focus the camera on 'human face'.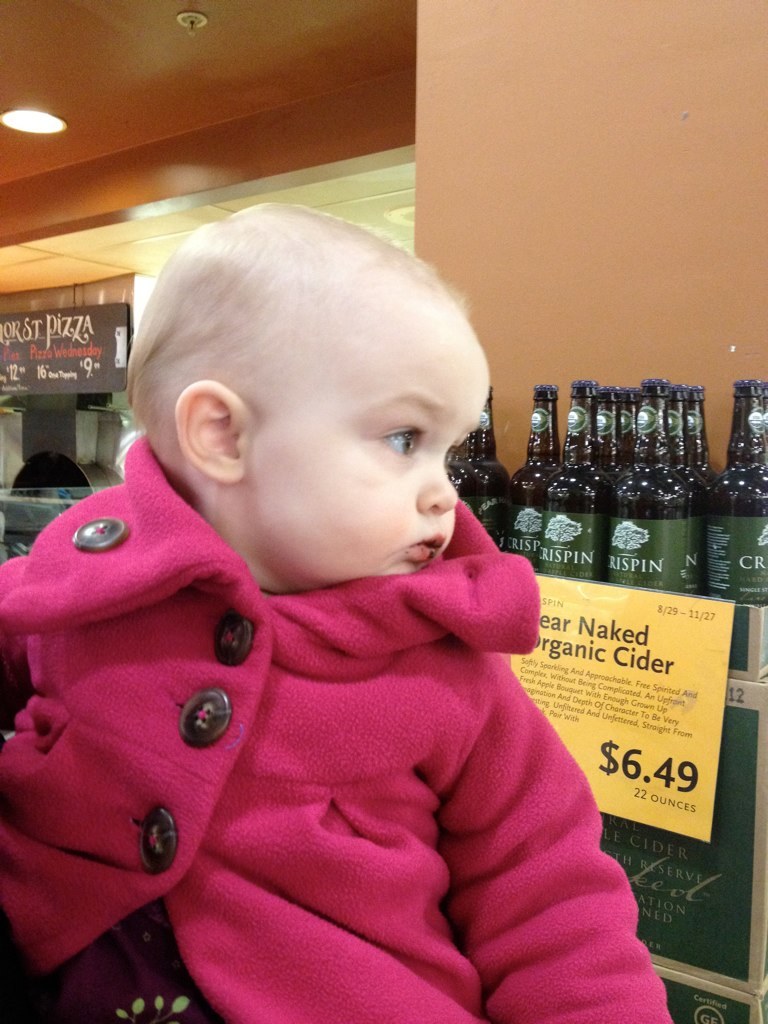
Focus region: detection(236, 285, 491, 590).
